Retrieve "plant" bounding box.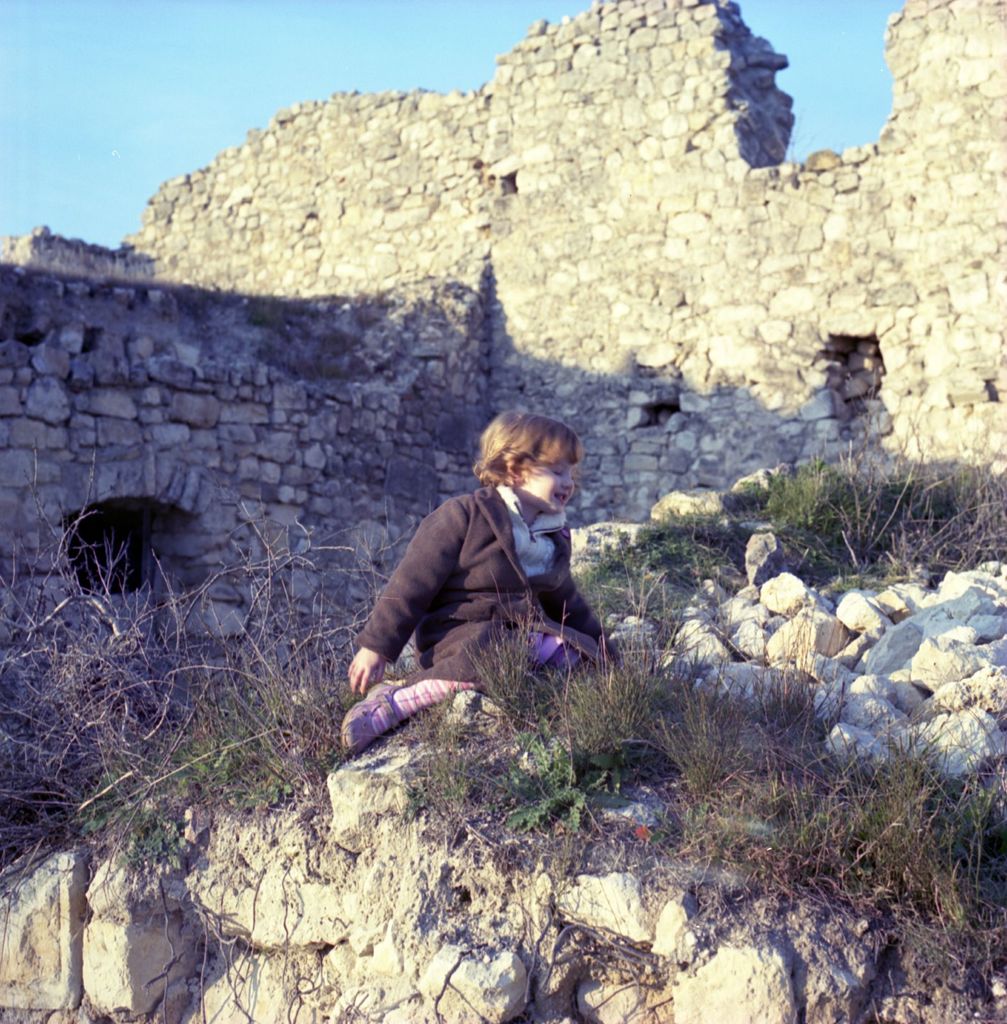
Bounding box: bbox=(234, 769, 296, 815).
